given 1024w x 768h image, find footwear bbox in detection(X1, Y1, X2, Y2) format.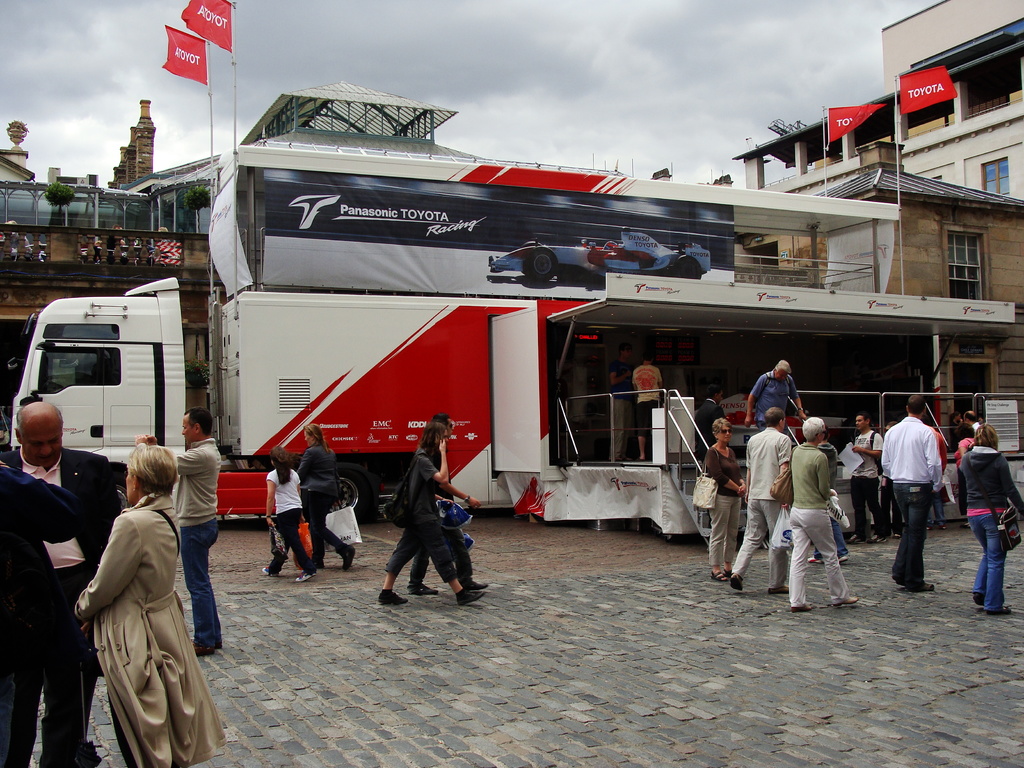
detection(410, 580, 443, 599).
